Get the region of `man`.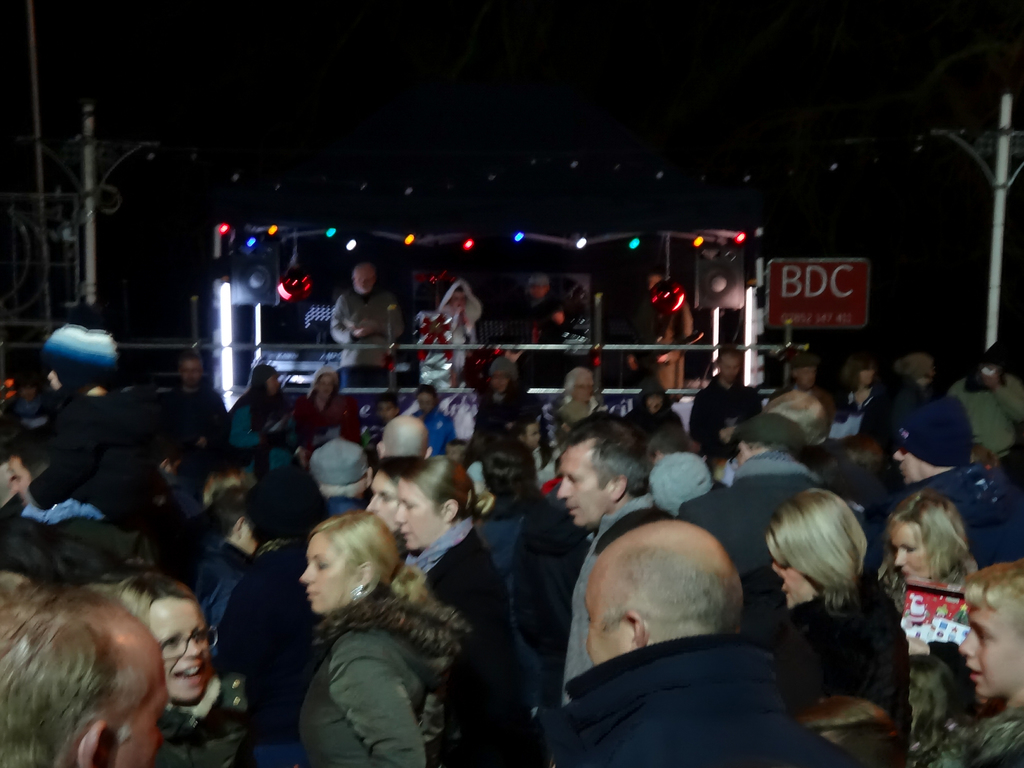
[503, 502, 868, 767].
